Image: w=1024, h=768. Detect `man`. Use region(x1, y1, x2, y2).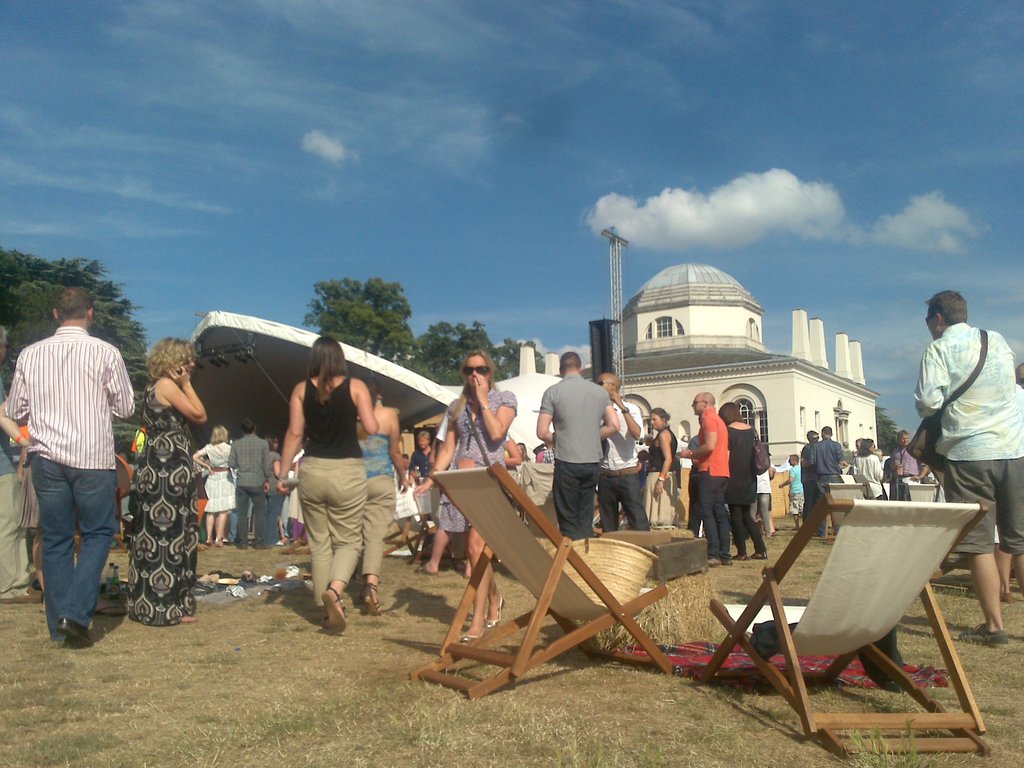
region(678, 388, 737, 564).
